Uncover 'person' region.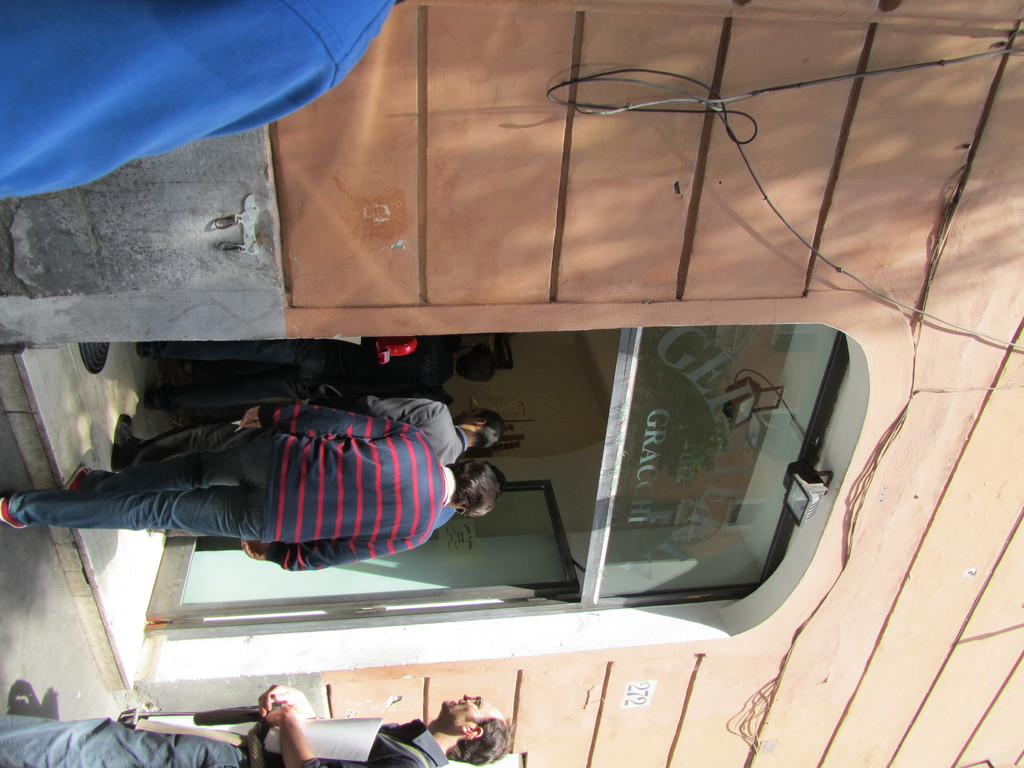
Uncovered: (115, 415, 502, 472).
